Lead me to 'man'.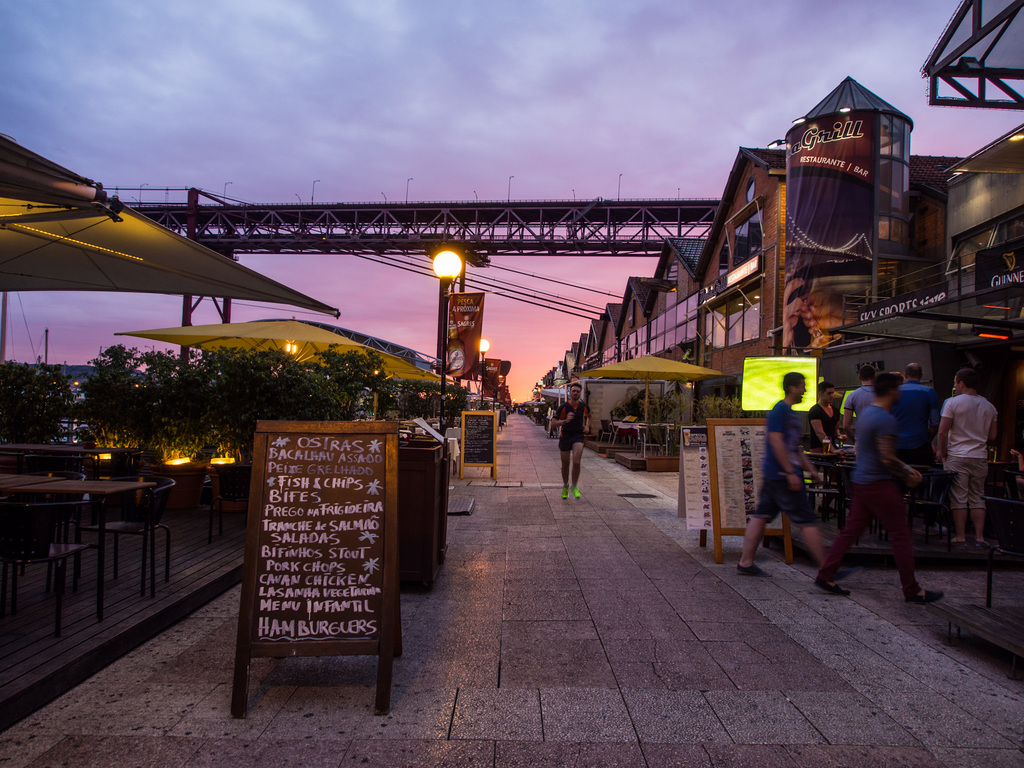
Lead to x1=547 y1=384 x2=599 y2=500.
